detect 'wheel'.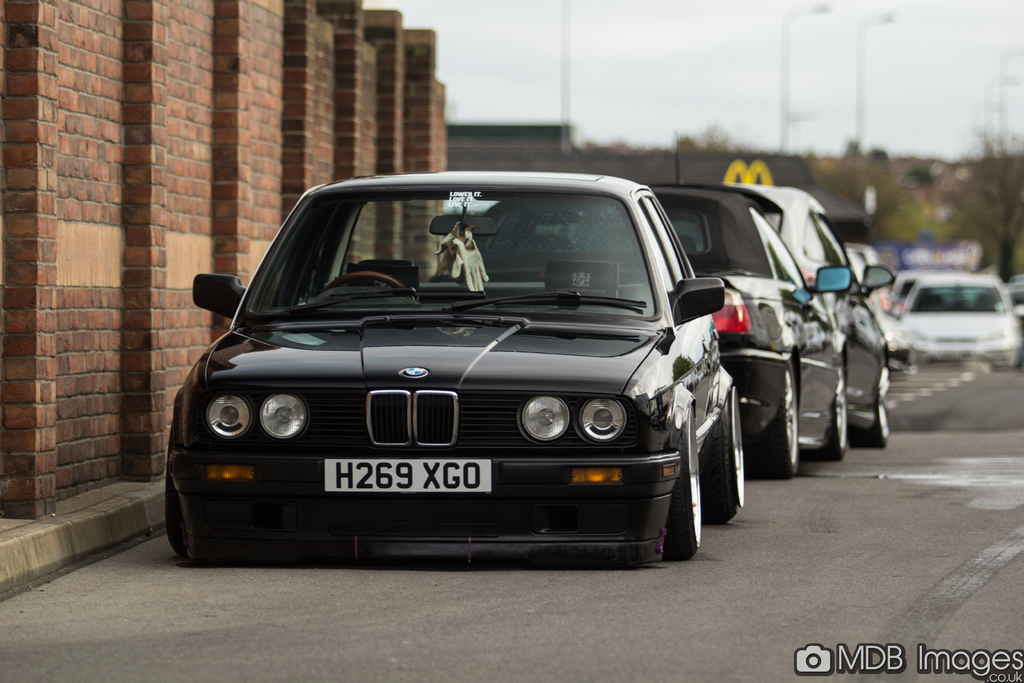
Detected at [803,357,851,465].
